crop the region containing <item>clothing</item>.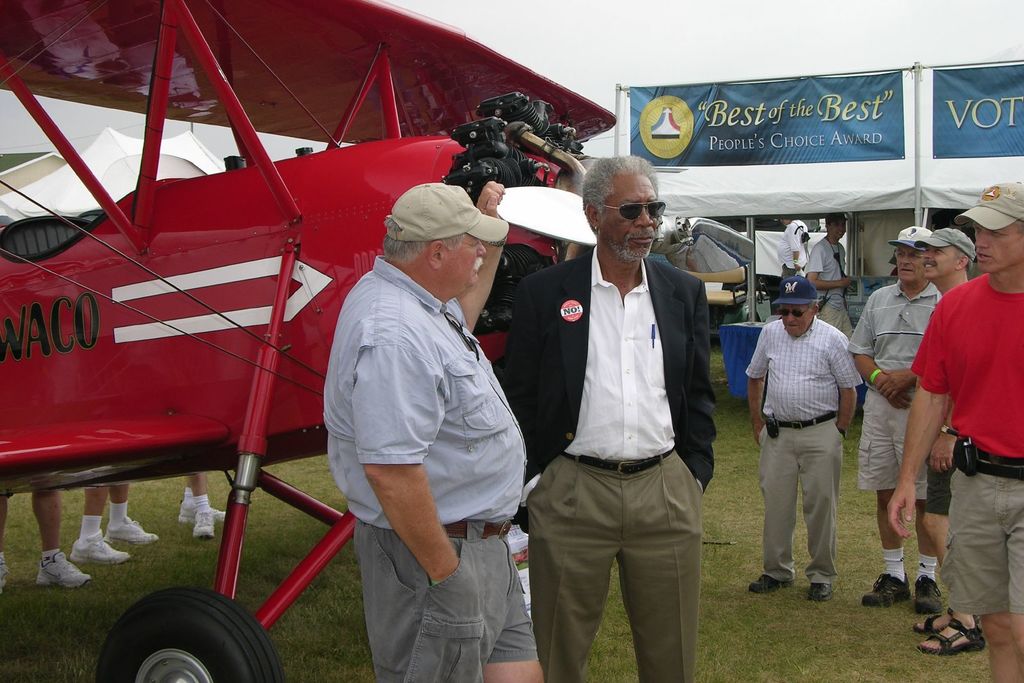
Crop region: {"left": 924, "top": 438, "right": 957, "bottom": 512}.
